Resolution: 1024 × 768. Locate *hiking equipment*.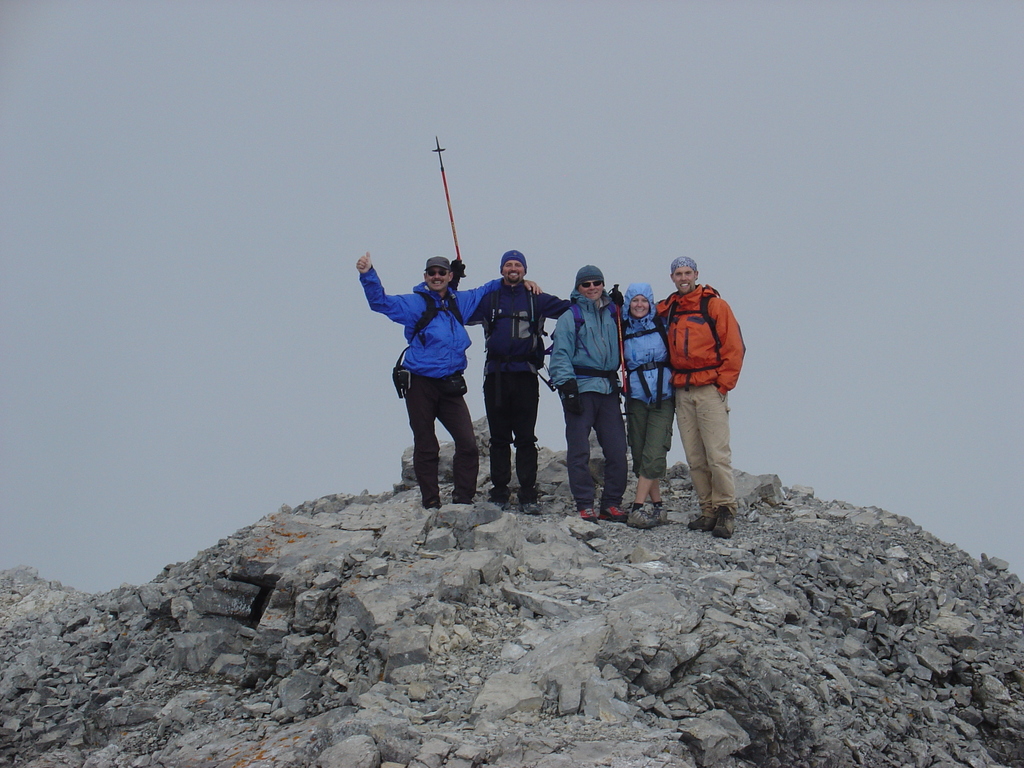
[left=423, top=497, right=443, bottom=509].
